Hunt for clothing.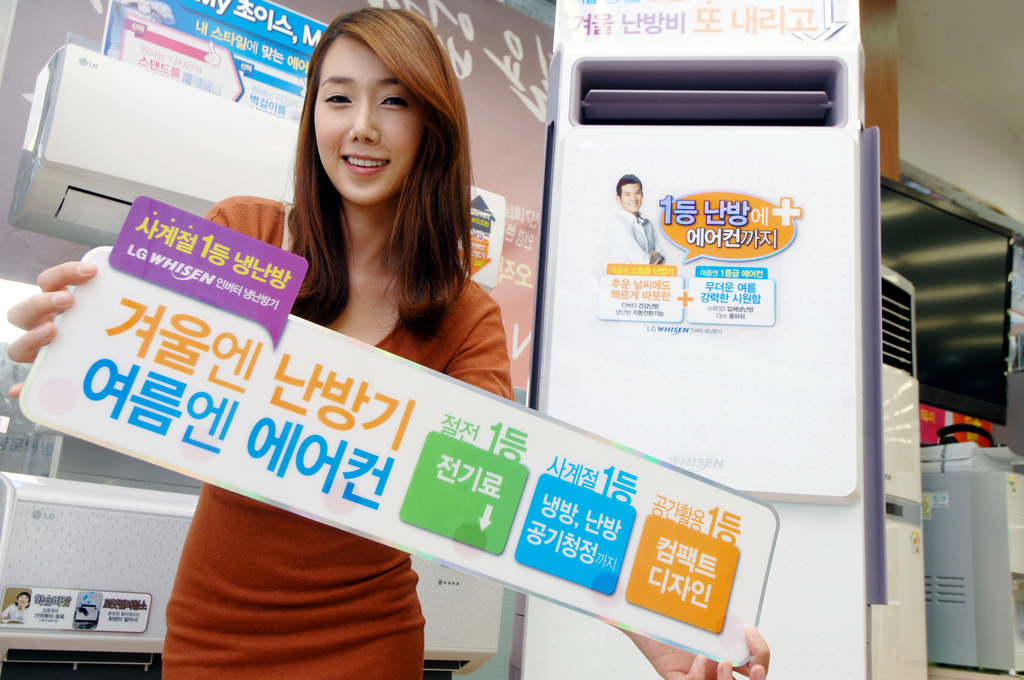
Hunted down at rect(241, 79, 285, 121).
